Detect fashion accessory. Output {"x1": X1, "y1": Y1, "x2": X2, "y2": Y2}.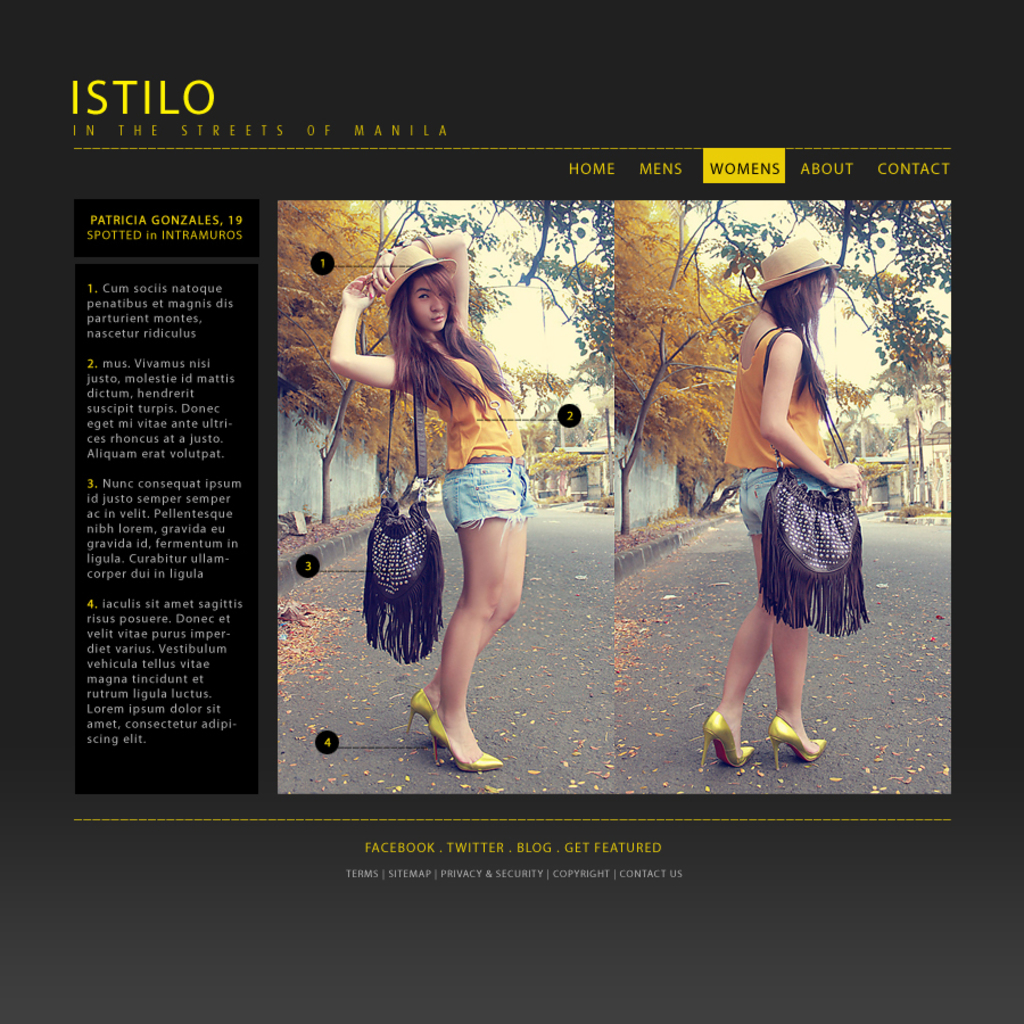
{"x1": 763, "y1": 715, "x2": 828, "y2": 769}.
